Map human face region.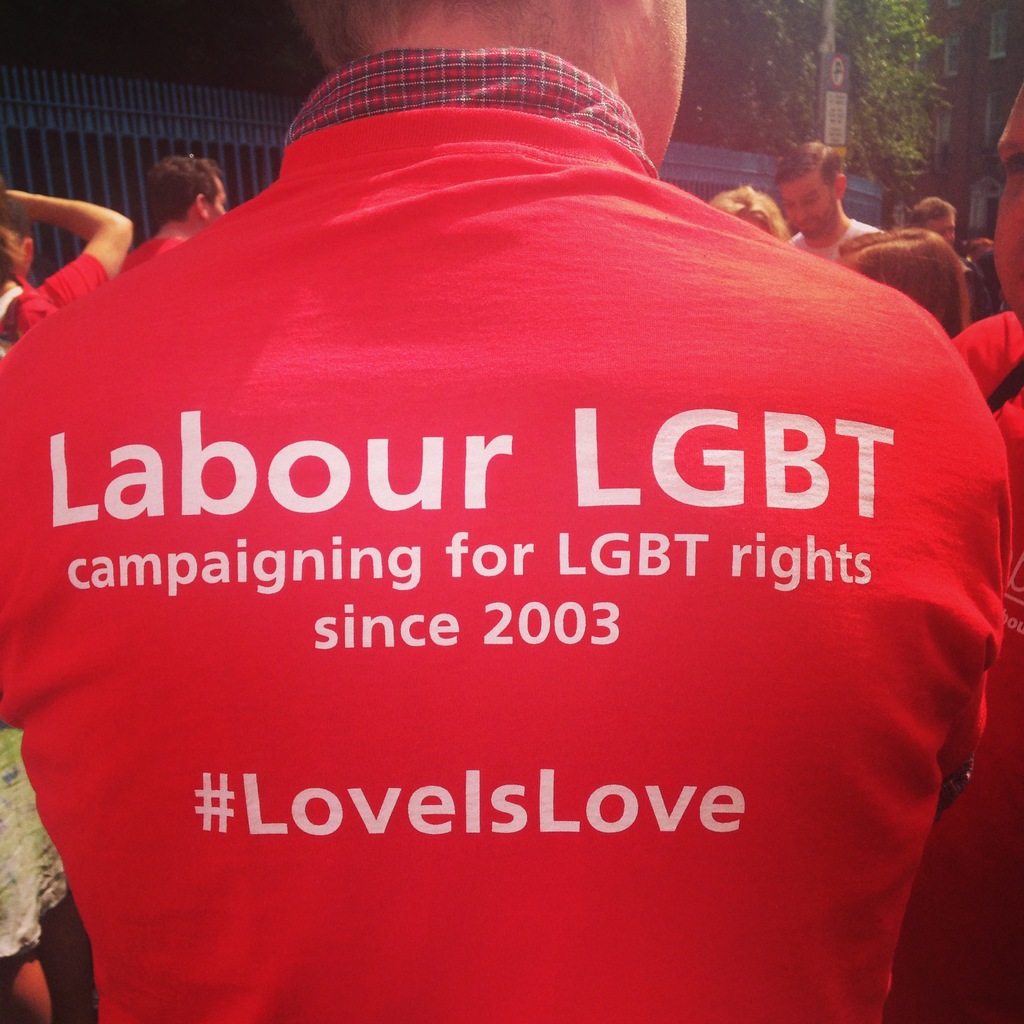
Mapped to crop(780, 170, 836, 238).
